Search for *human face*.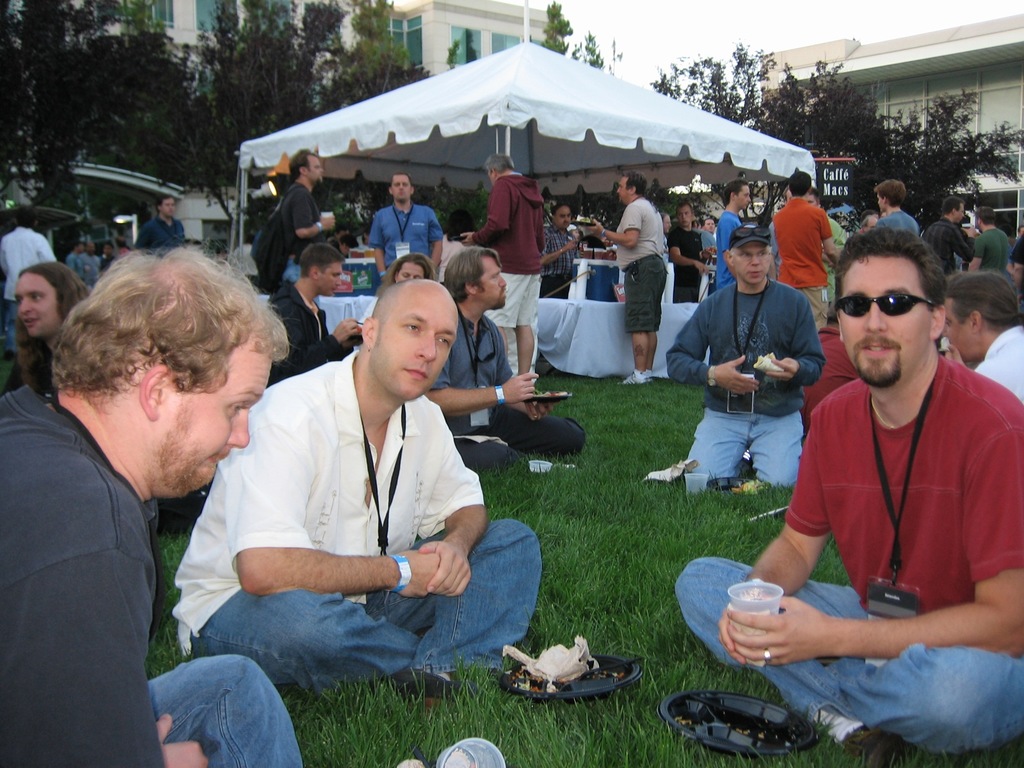
Found at [477, 257, 507, 308].
